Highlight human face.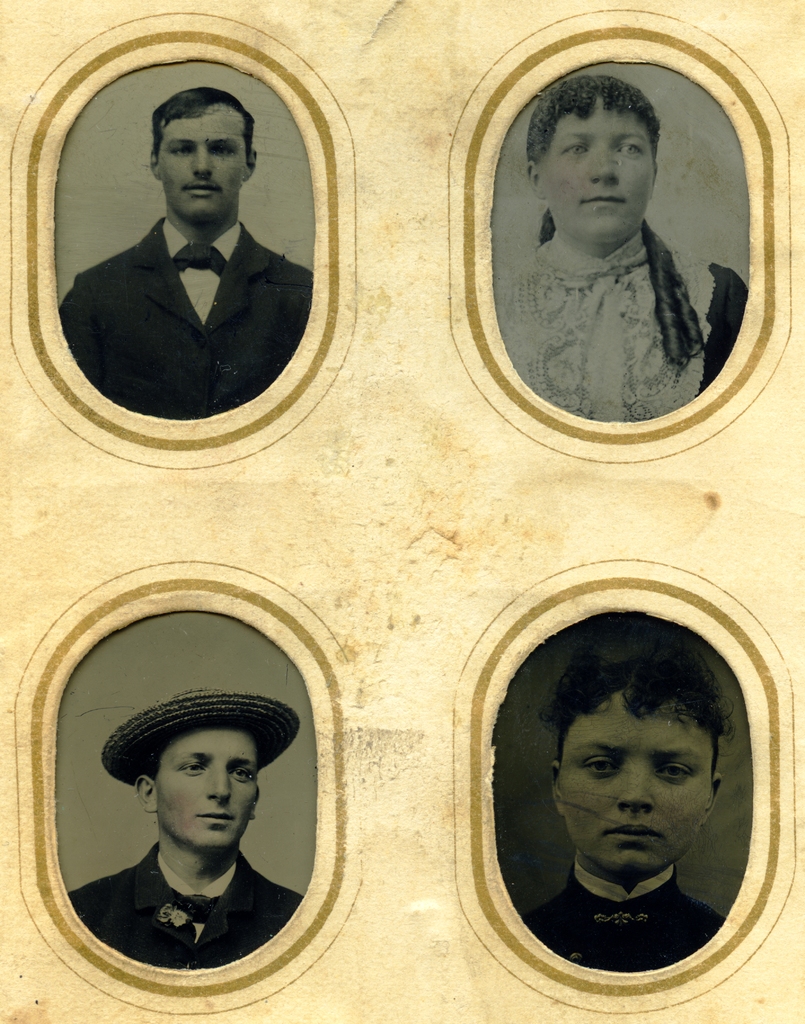
Highlighted region: <region>154, 722, 259, 852</region>.
